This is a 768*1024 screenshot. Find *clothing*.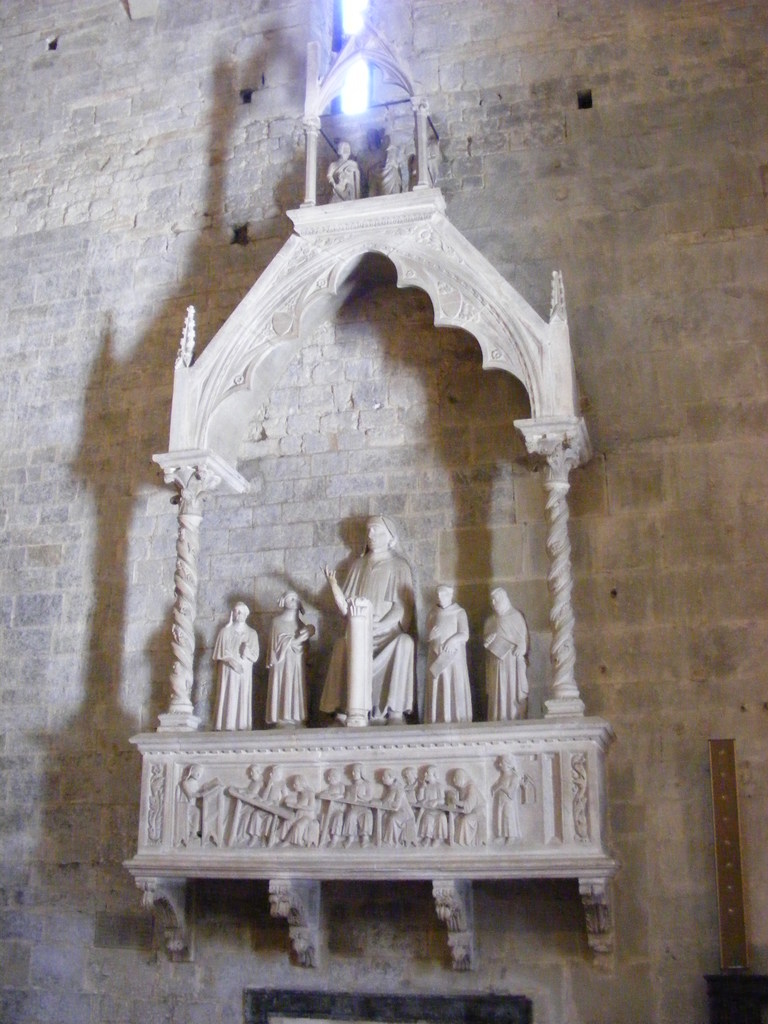
Bounding box: select_region(480, 609, 525, 718).
